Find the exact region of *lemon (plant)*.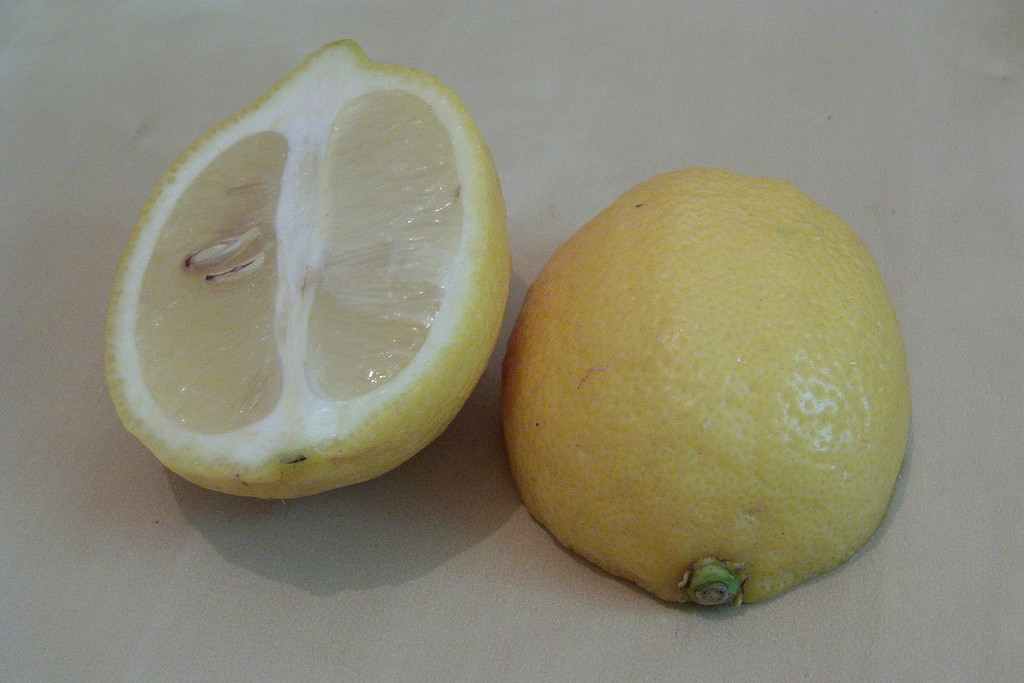
Exact region: [496, 156, 917, 613].
